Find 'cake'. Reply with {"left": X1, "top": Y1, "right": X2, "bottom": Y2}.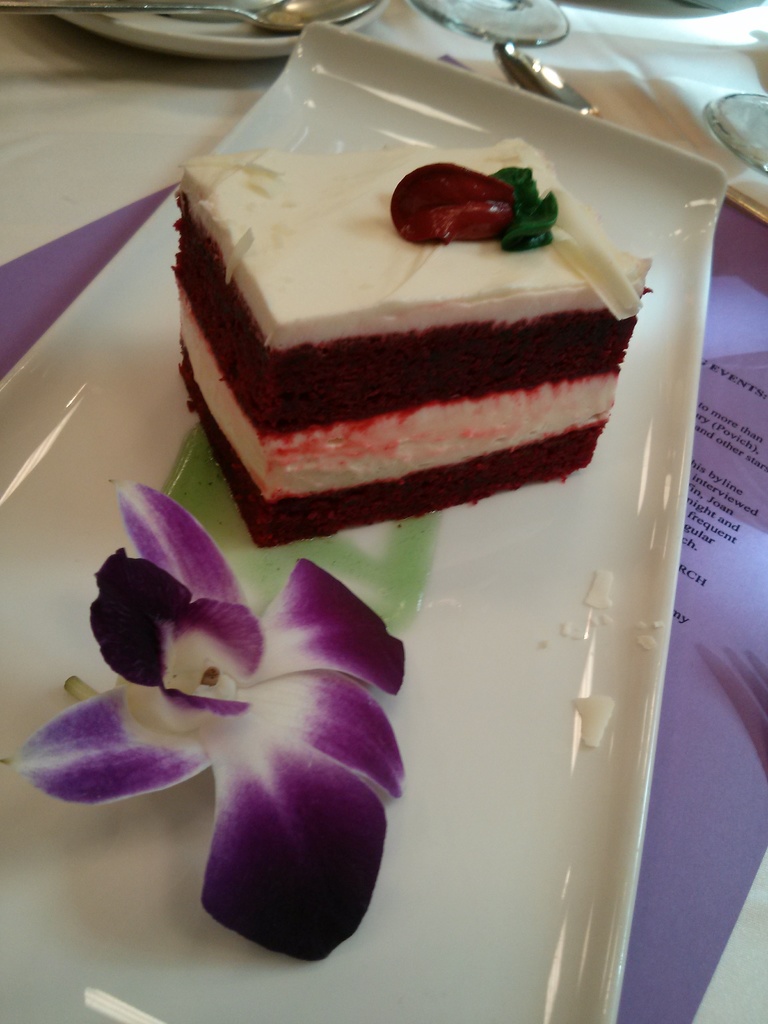
{"left": 179, "top": 135, "right": 653, "bottom": 554}.
